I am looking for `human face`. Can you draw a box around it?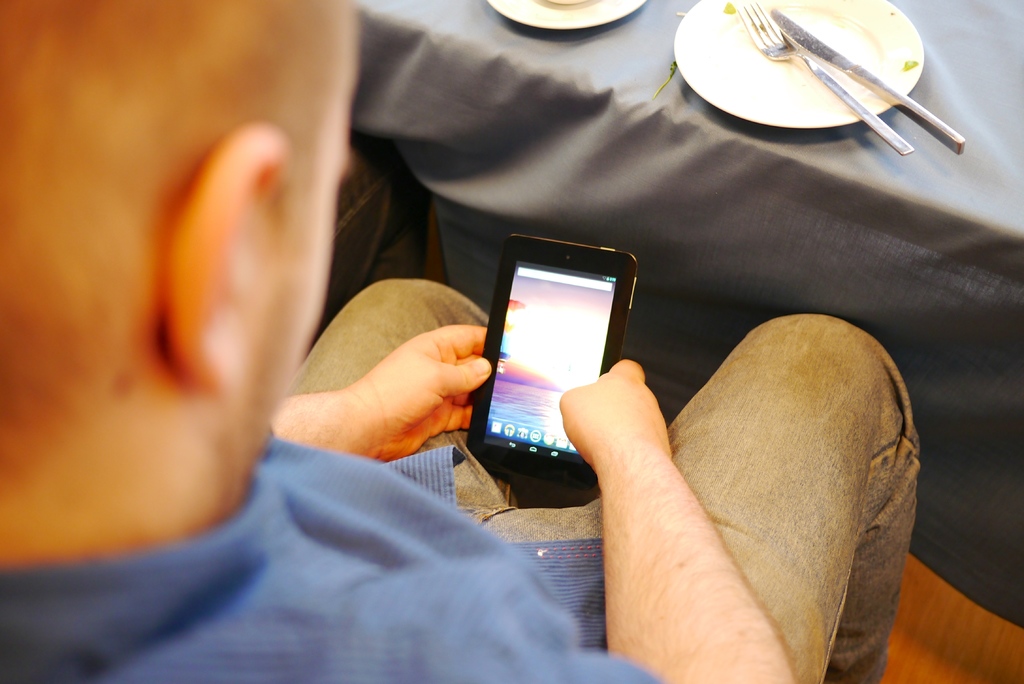
Sure, the bounding box is left=251, top=13, right=360, bottom=452.
